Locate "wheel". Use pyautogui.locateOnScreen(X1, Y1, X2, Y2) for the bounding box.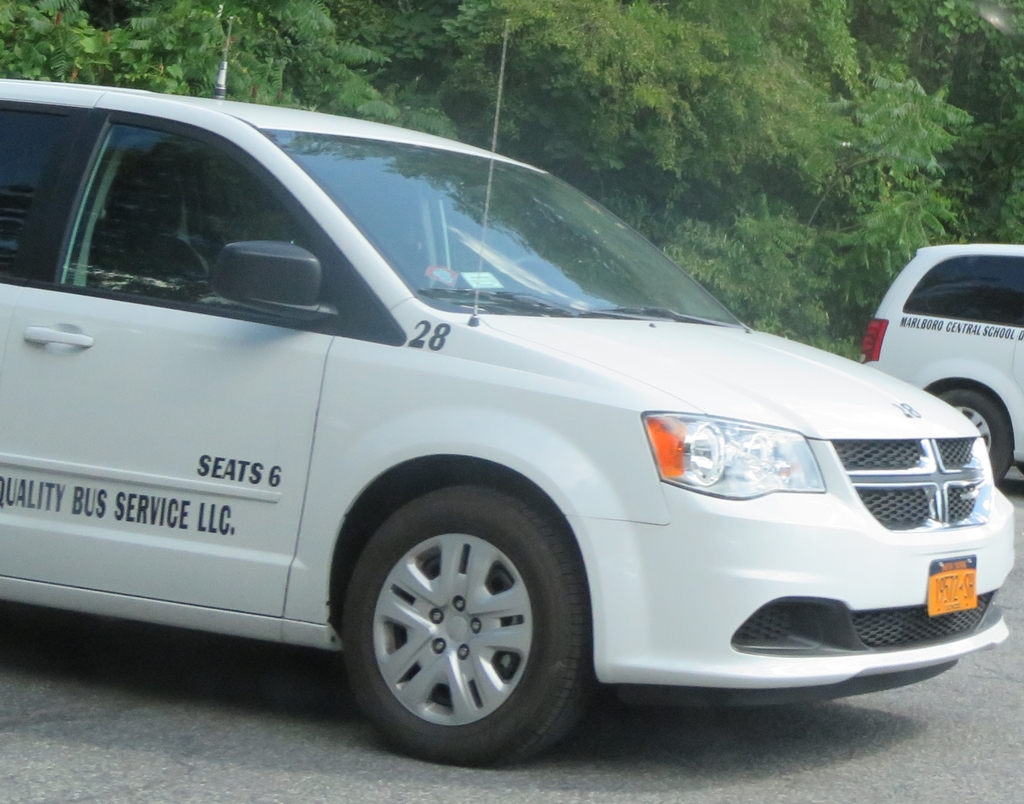
pyautogui.locateOnScreen(337, 491, 563, 770).
